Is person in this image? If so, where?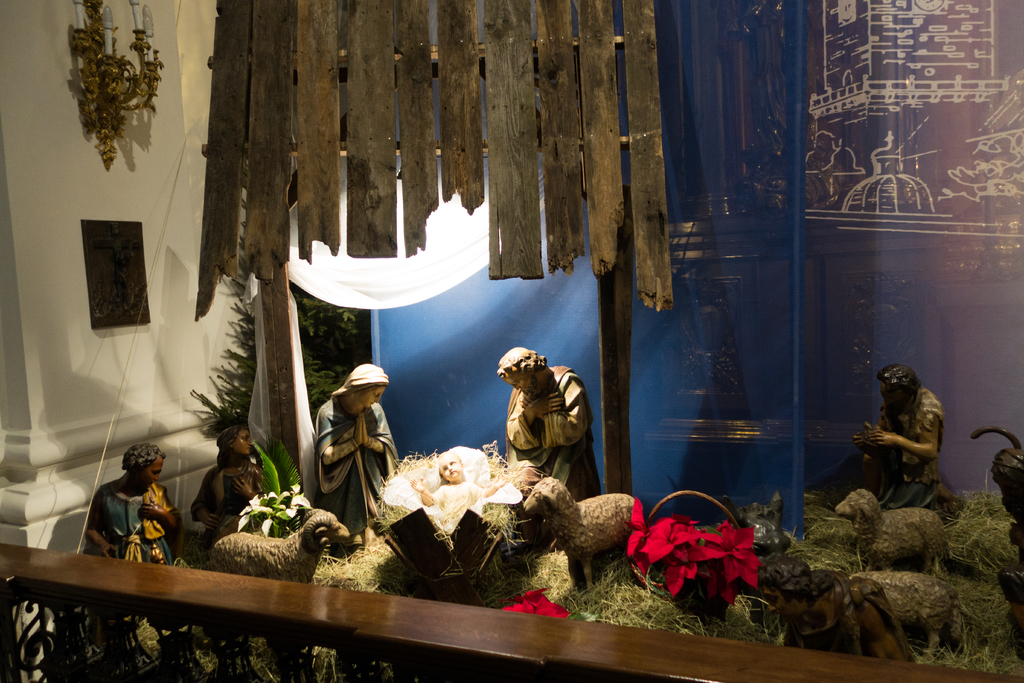
Yes, at <bbox>312, 361, 399, 550</bbox>.
